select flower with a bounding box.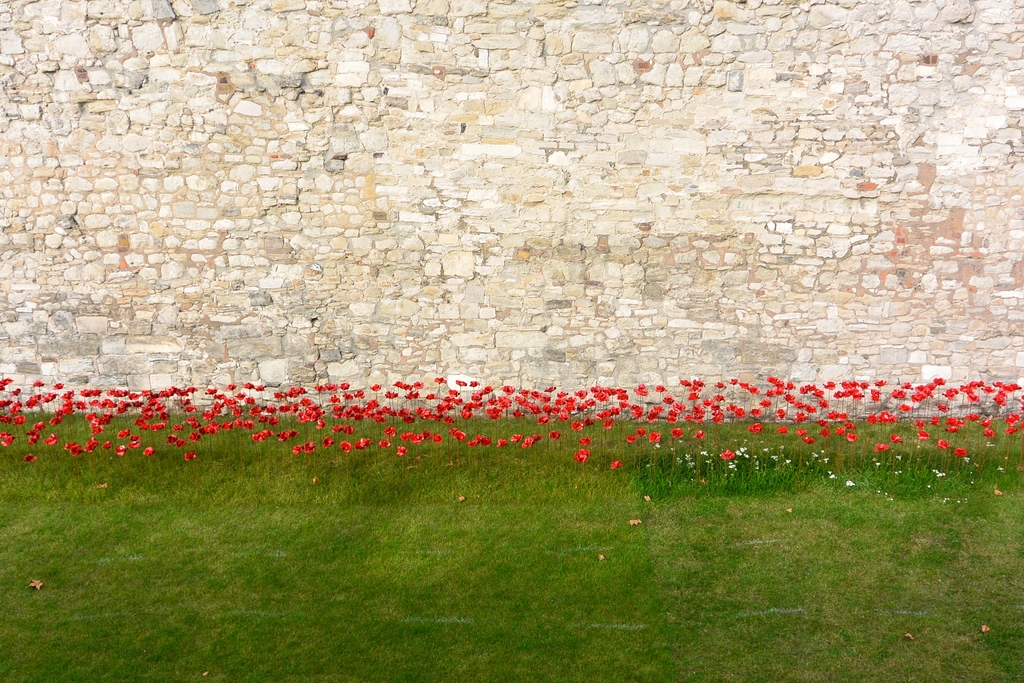
[x1=125, y1=439, x2=141, y2=452].
